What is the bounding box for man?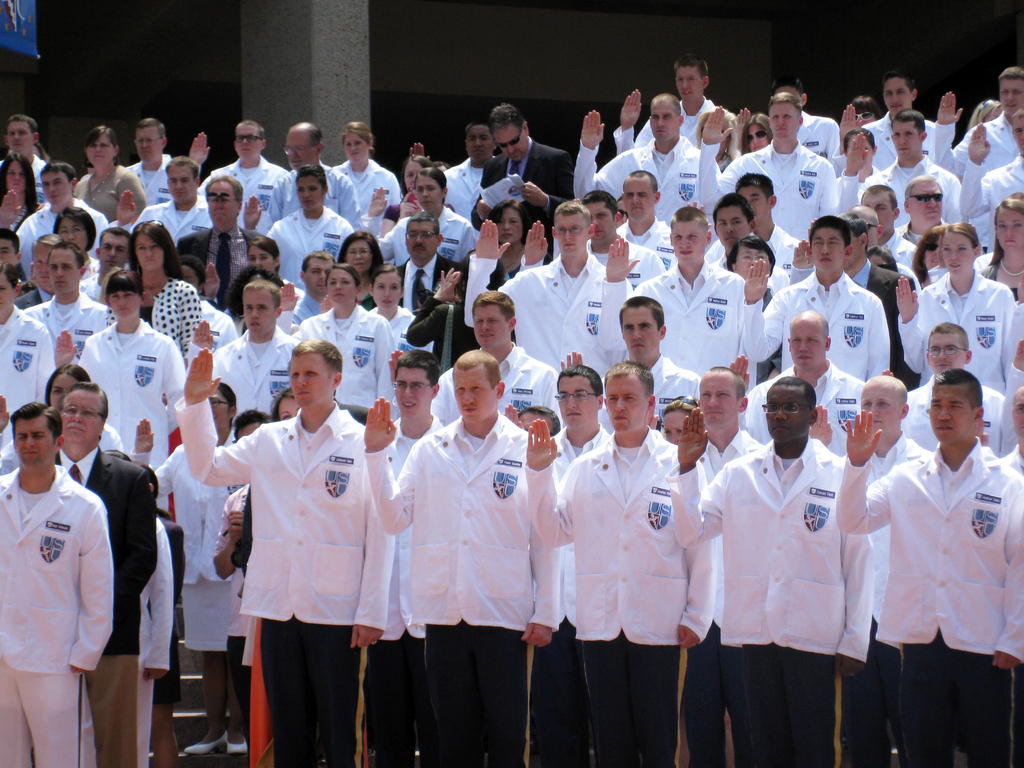
(x1=393, y1=287, x2=559, y2=428).
